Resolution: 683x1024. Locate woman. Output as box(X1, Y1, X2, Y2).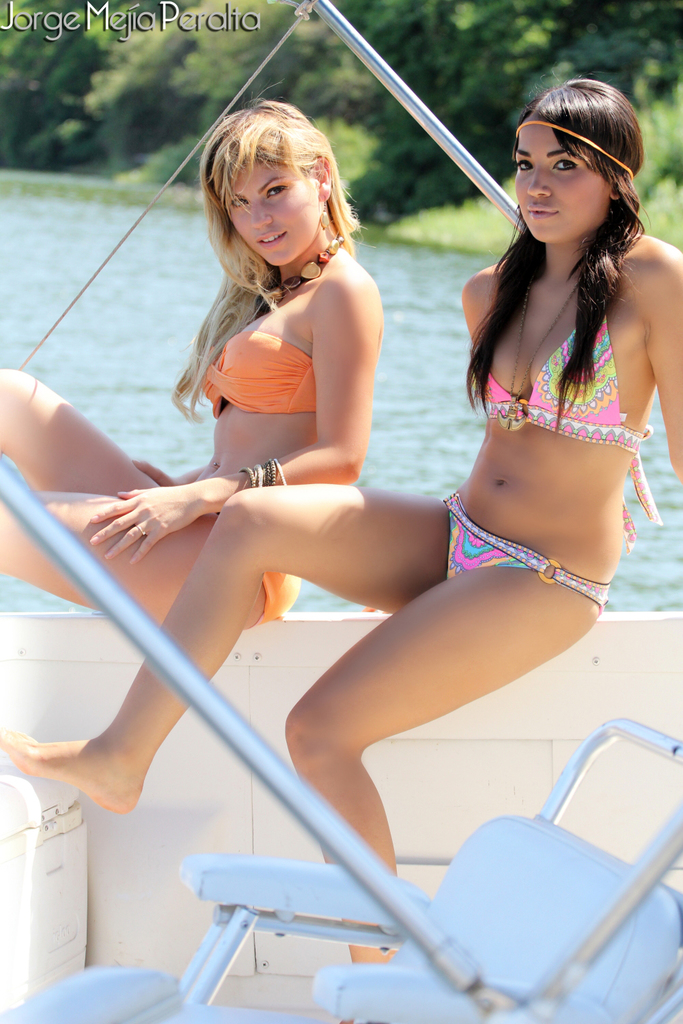
box(0, 100, 384, 629).
